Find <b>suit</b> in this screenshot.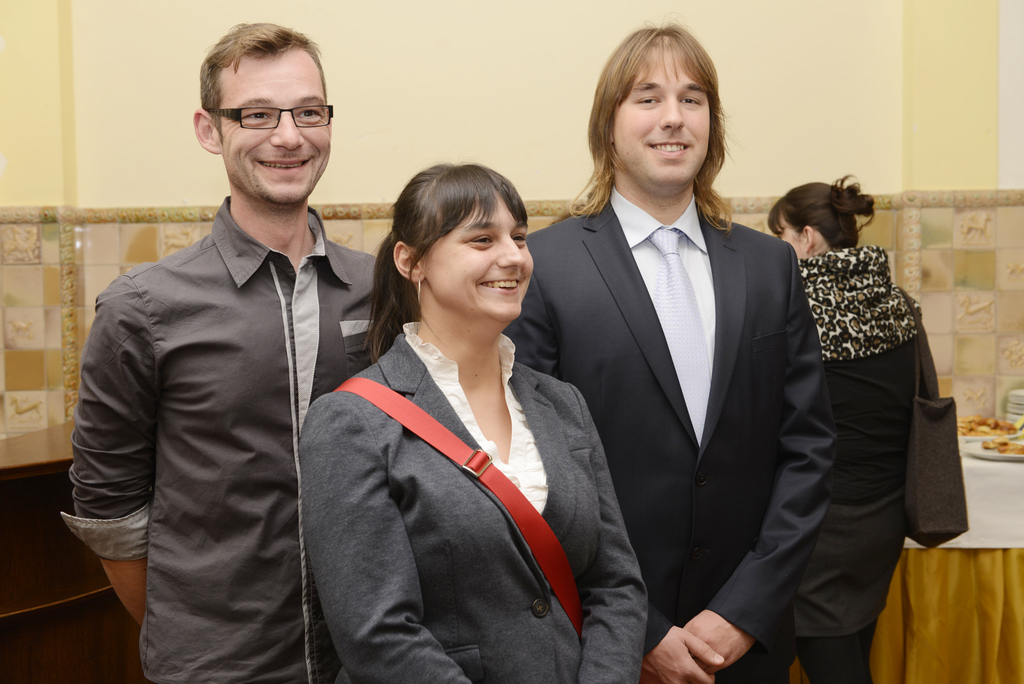
The bounding box for <b>suit</b> is <region>295, 321, 650, 683</region>.
